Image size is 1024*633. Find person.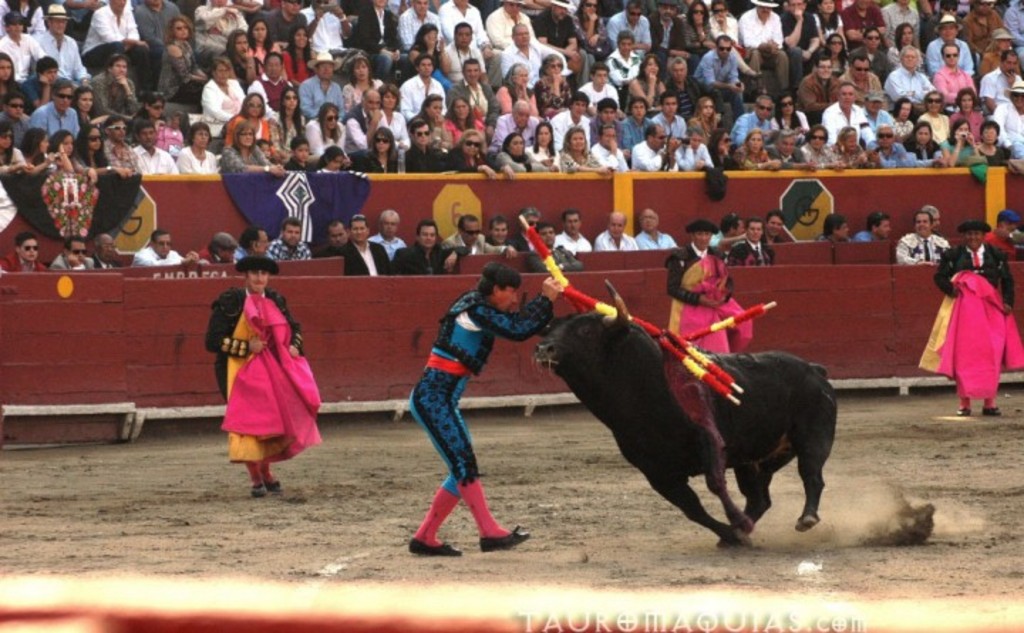
Rect(577, 67, 619, 107).
